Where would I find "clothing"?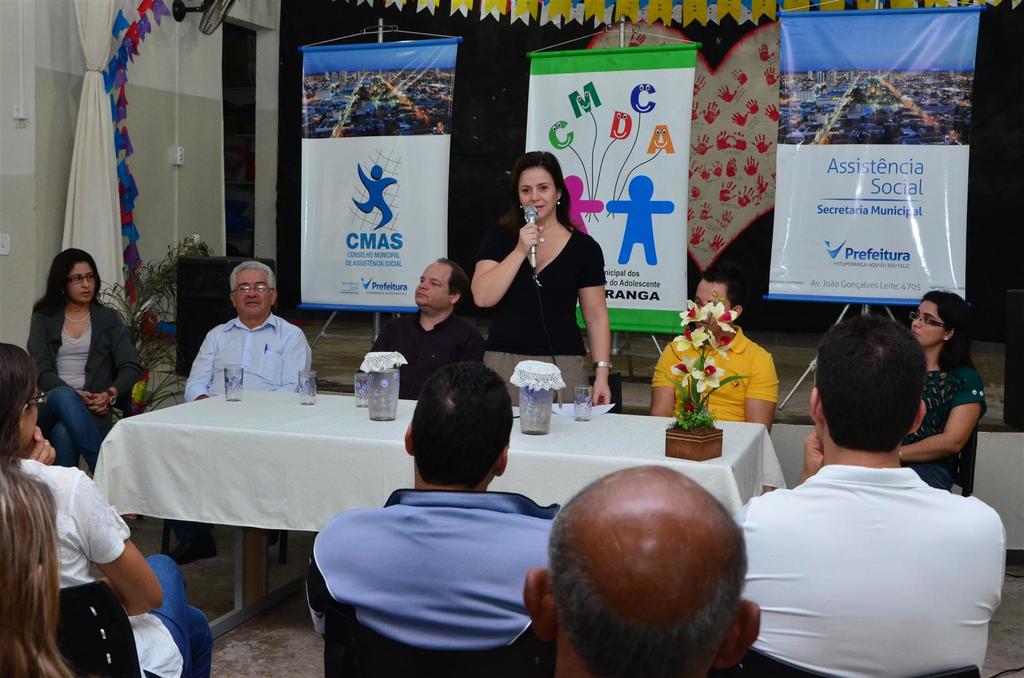
At <box>299,484,552,677</box>.
